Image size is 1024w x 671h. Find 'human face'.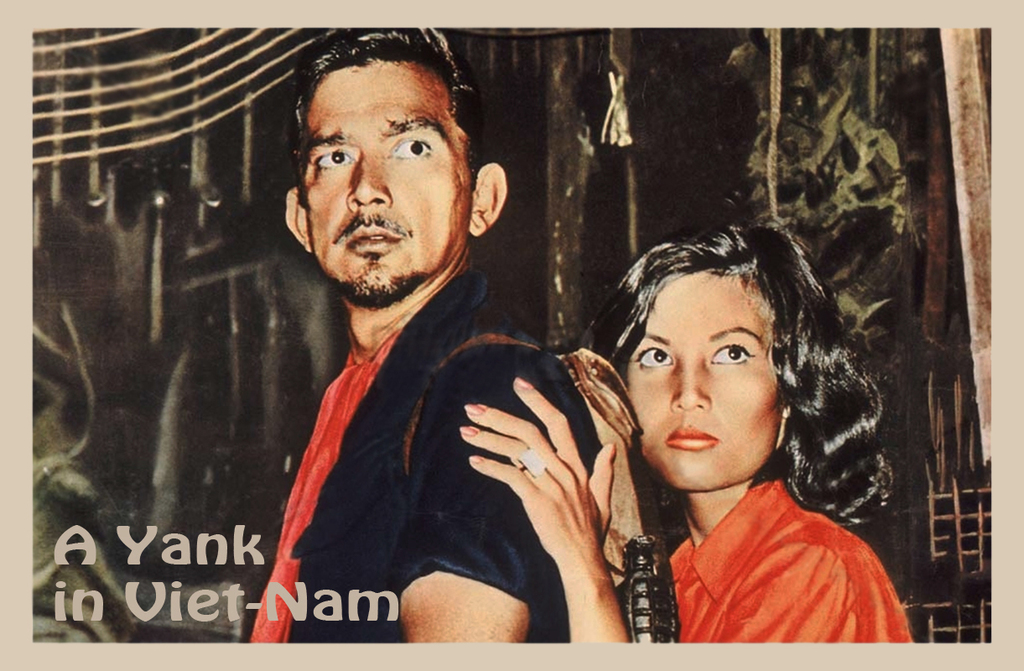
crop(300, 58, 472, 306).
